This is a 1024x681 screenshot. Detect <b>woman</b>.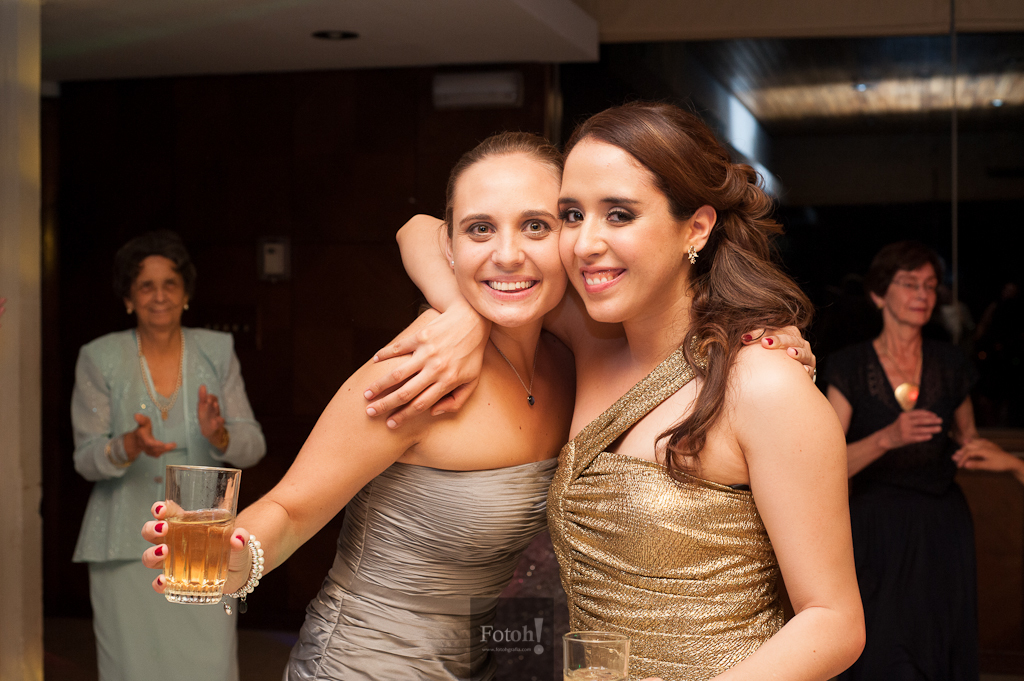
[left=817, top=239, right=984, bottom=680].
